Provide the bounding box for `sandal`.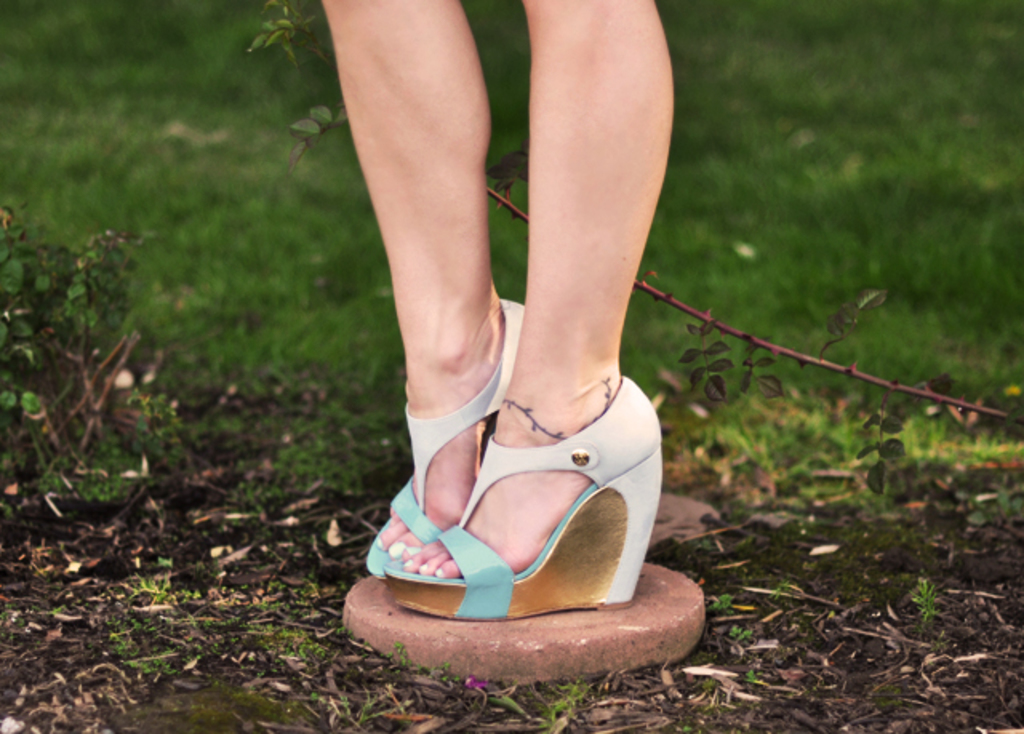
[left=368, top=296, right=523, bottom=580].
